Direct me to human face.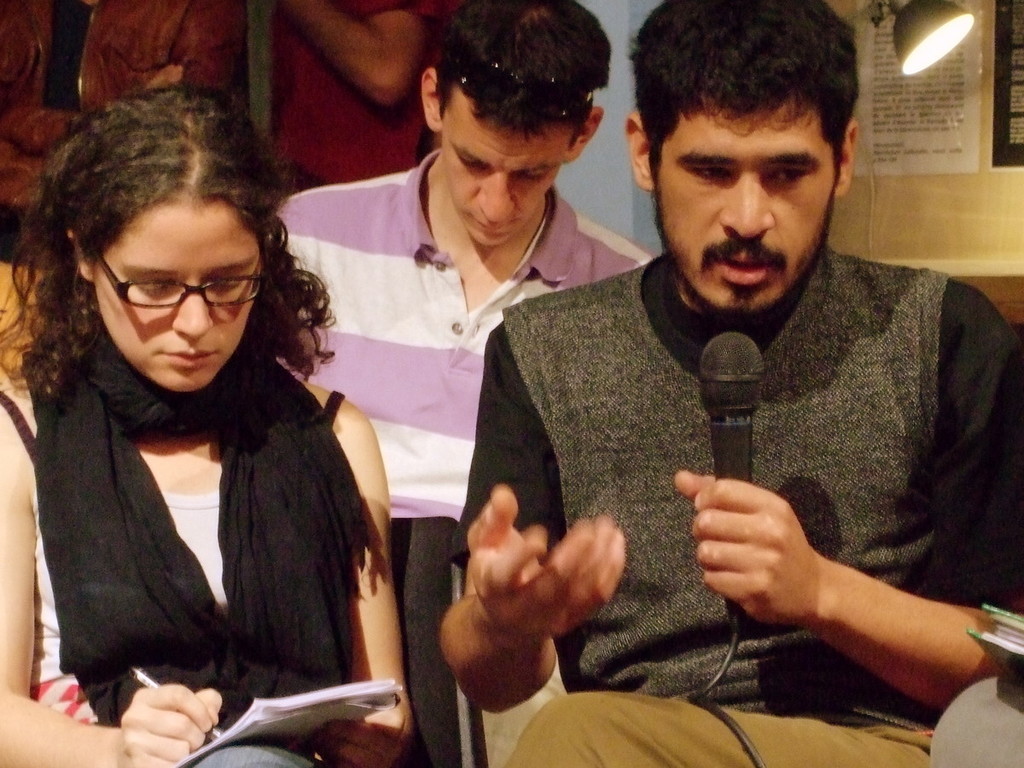
Direction: 440, 88, 567, 248.
